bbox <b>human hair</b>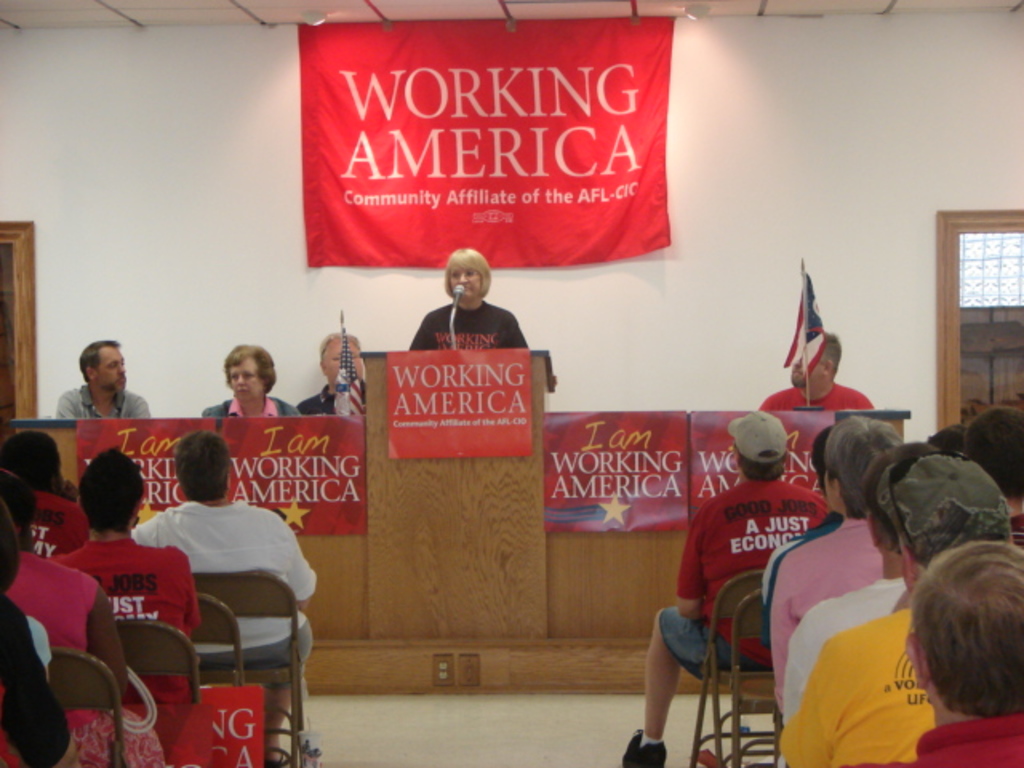
318:328:362:352
